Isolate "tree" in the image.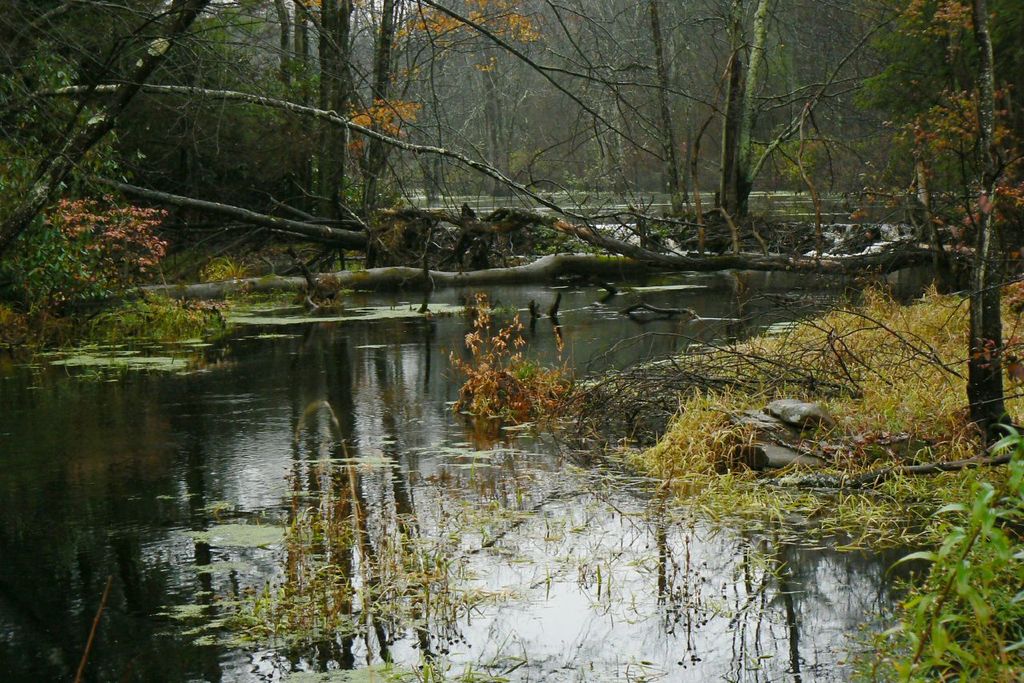
Isolated region: (455, 0, 564, 197).
